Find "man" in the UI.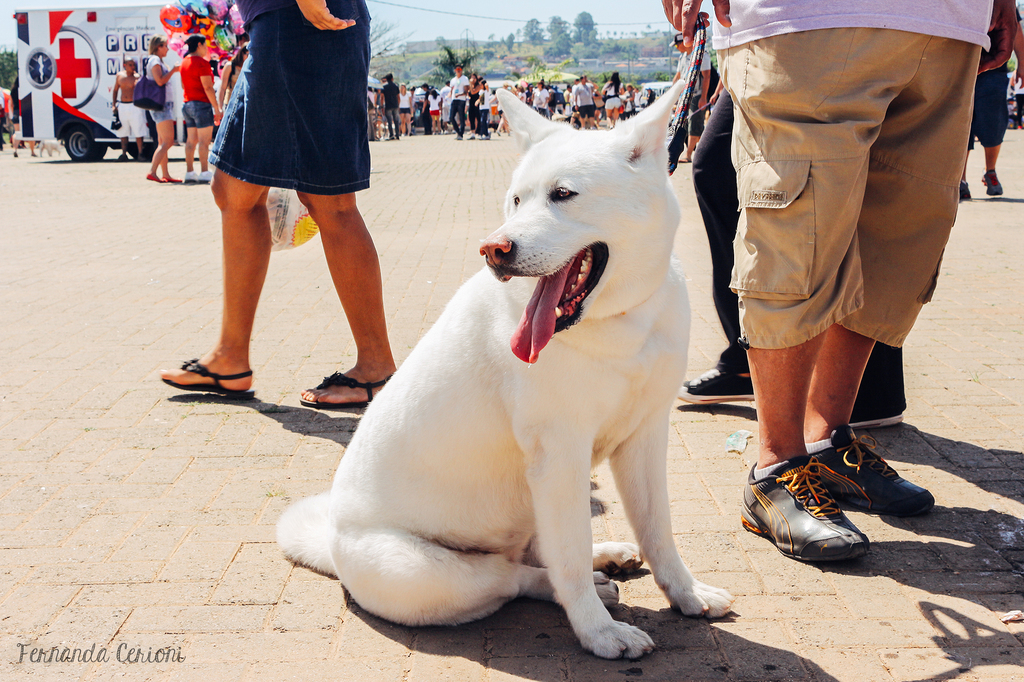
UI element at BBox(447, 65, 470, 138).
